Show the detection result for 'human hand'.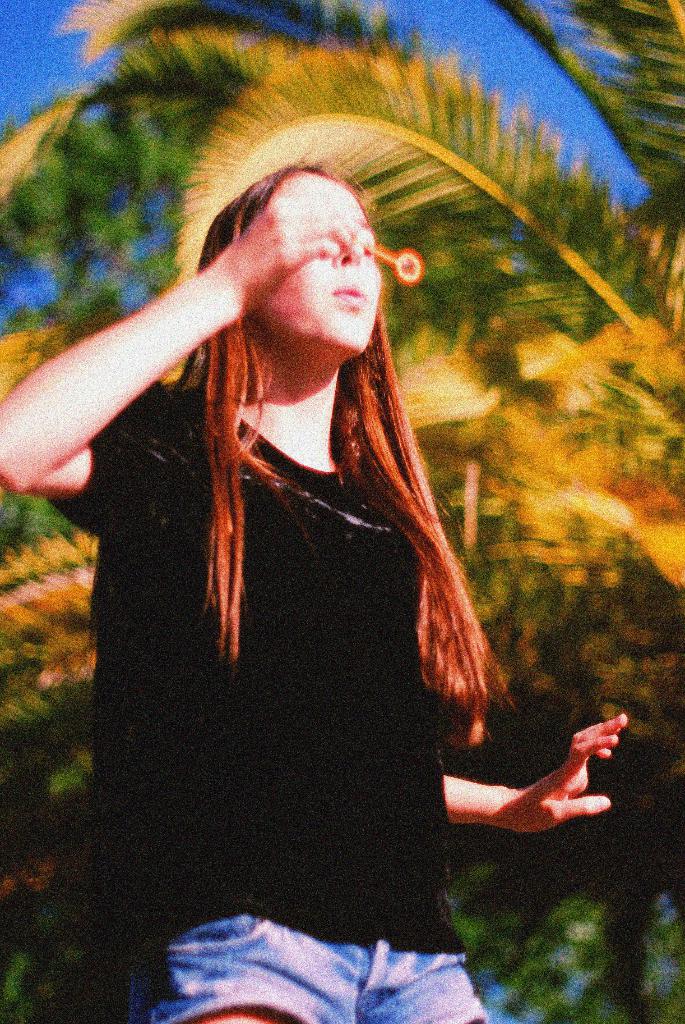
x1=215 y1=169 x2=370 y2=312.
